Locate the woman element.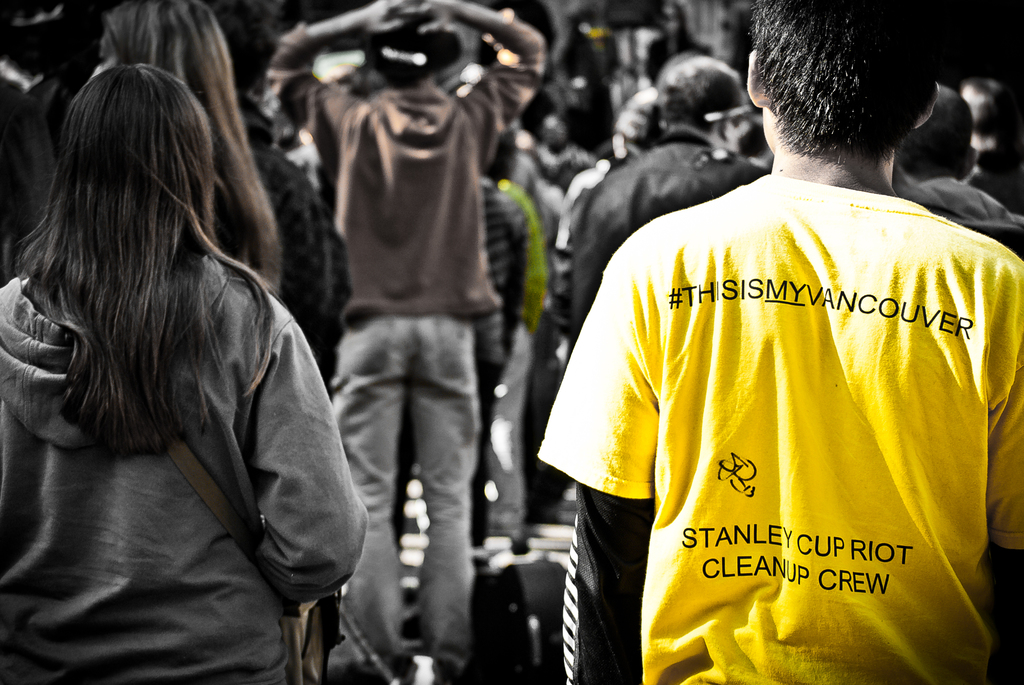
Element bbox: (81, 0, 280, 291).
